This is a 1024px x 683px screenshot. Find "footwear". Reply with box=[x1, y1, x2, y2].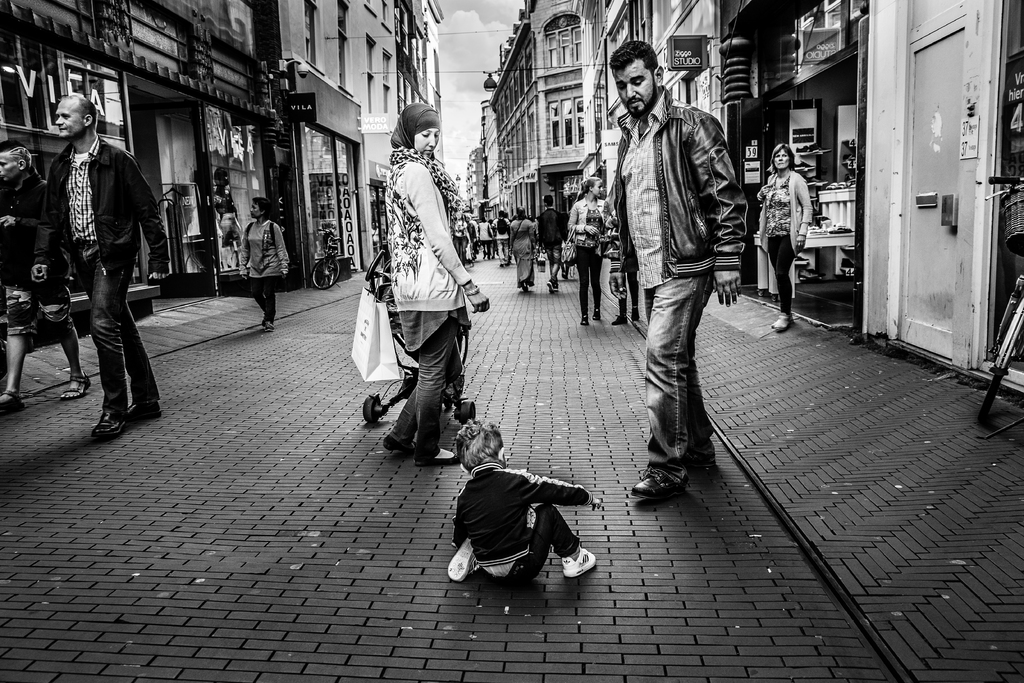
box=[553, 286, 557, 294].
